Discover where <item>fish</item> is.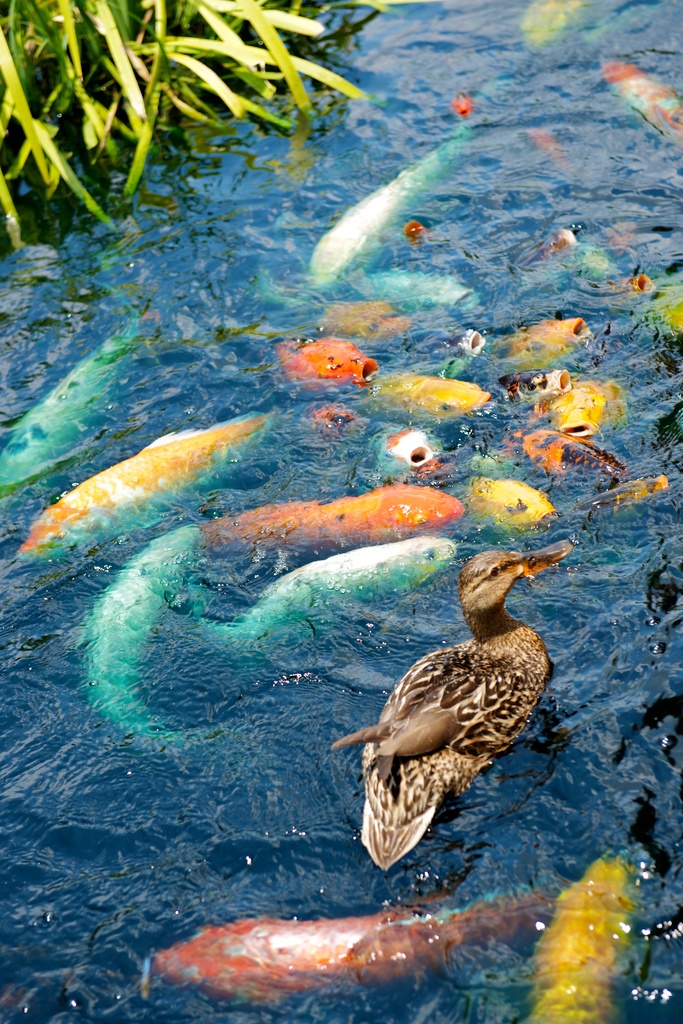
Discovered at Rect(315, 413, 446, 469).
